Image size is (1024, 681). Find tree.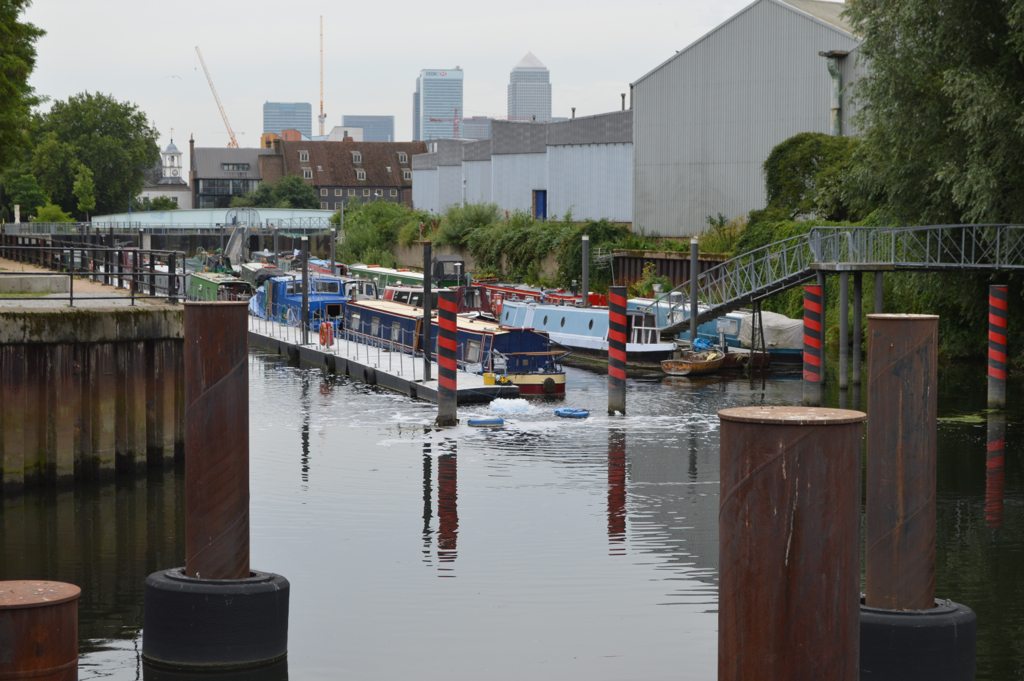
region(133, 194, 186, 208).
